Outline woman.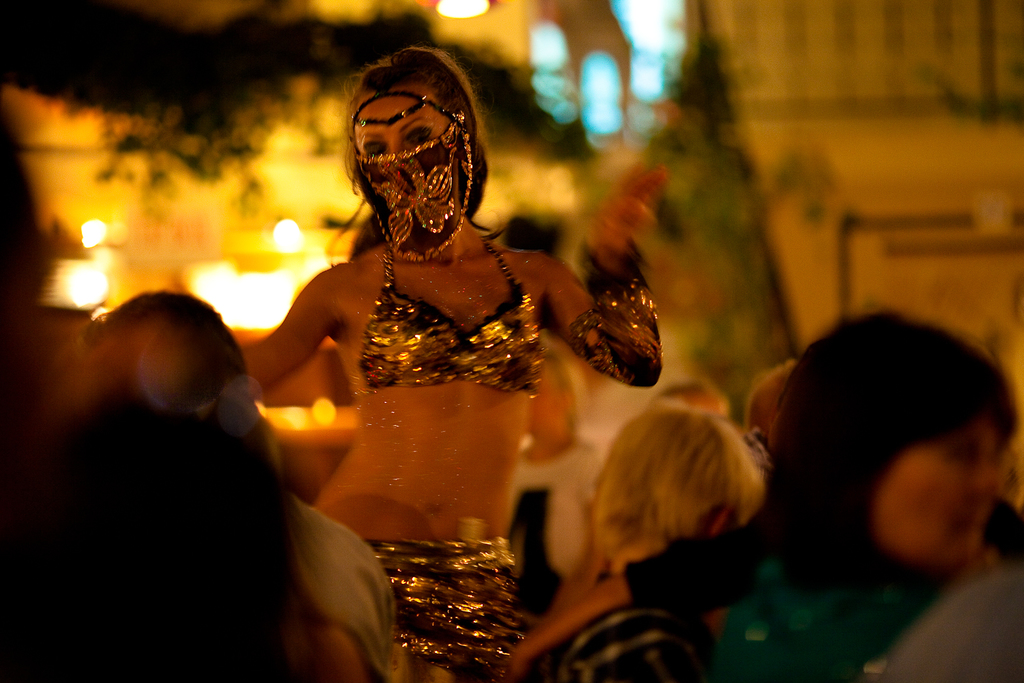
Outline: rect(627, 307, 1017, 616).
